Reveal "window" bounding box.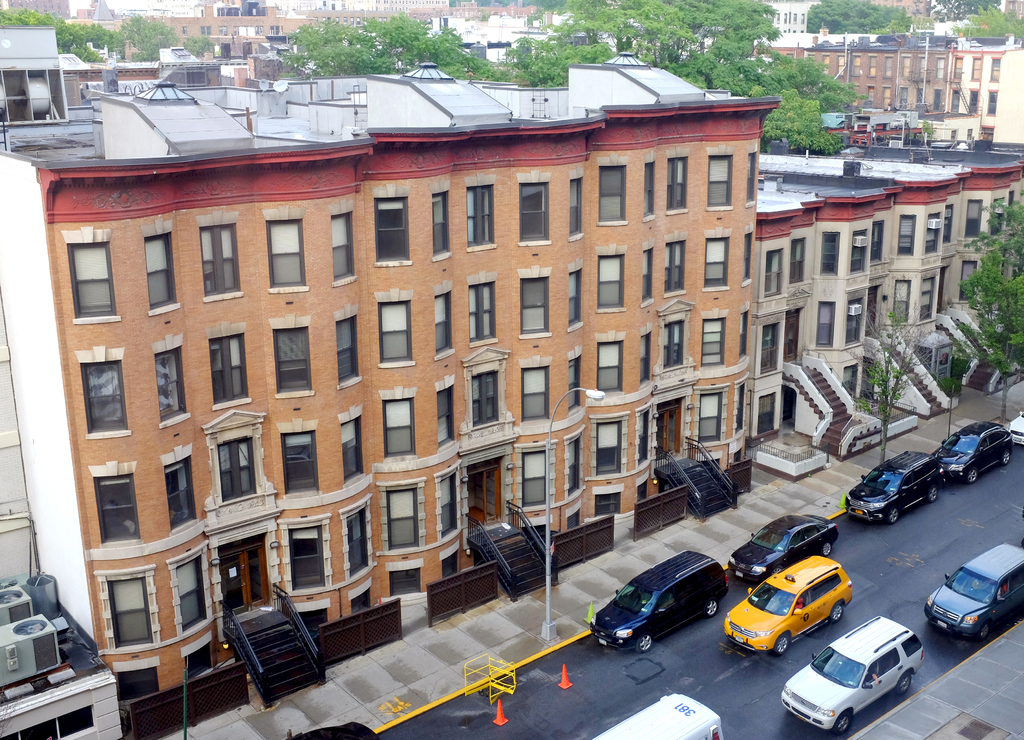
Revealed: [516, 443, 548, 511].
